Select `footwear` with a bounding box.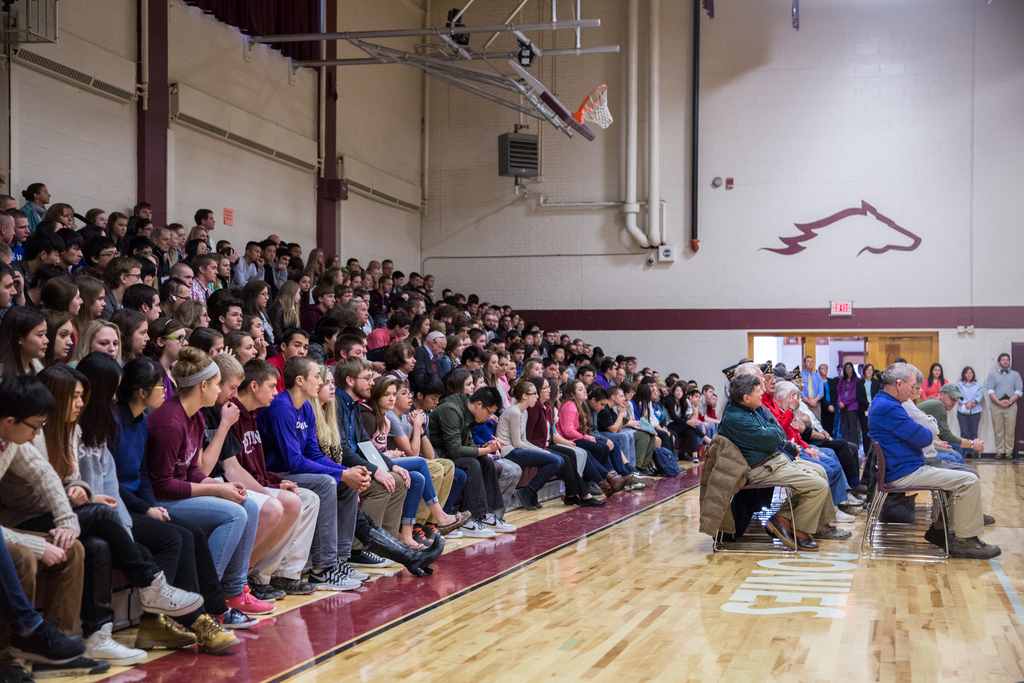
rect(12, 618, 91, 664).
